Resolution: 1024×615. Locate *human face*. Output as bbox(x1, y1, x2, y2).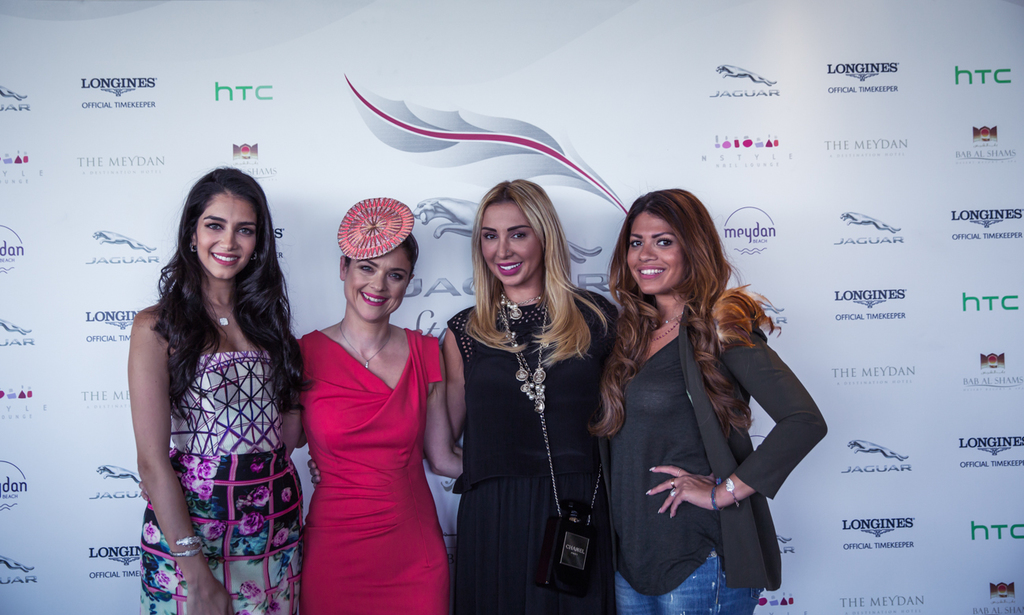
bbox(481, 203, 539, 282).
